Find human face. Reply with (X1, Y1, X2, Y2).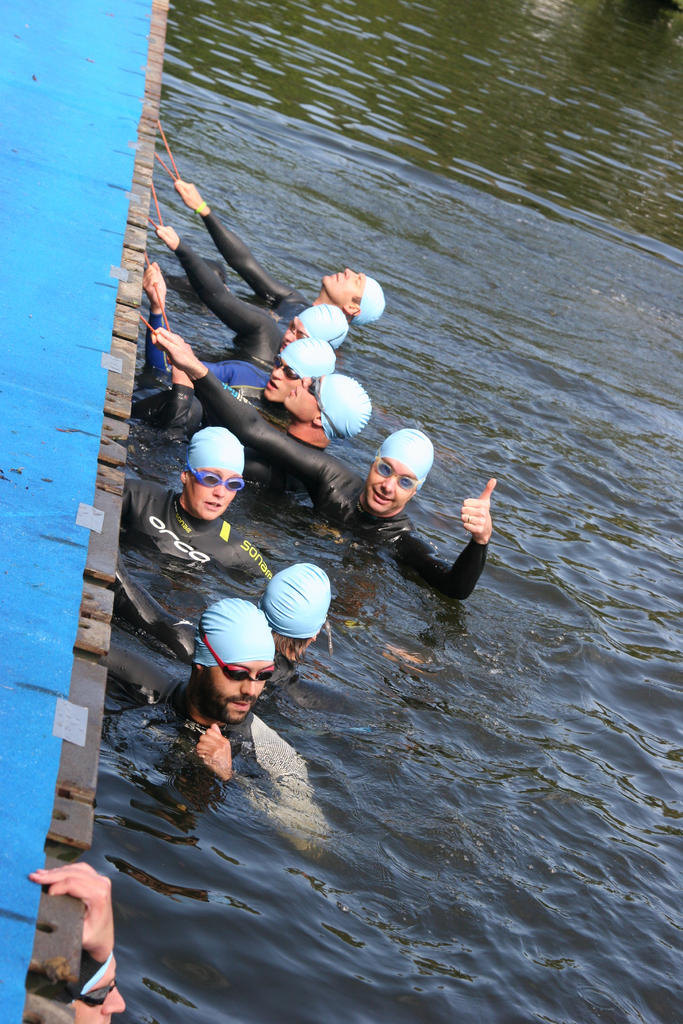
(190, 468, 239, 519).
